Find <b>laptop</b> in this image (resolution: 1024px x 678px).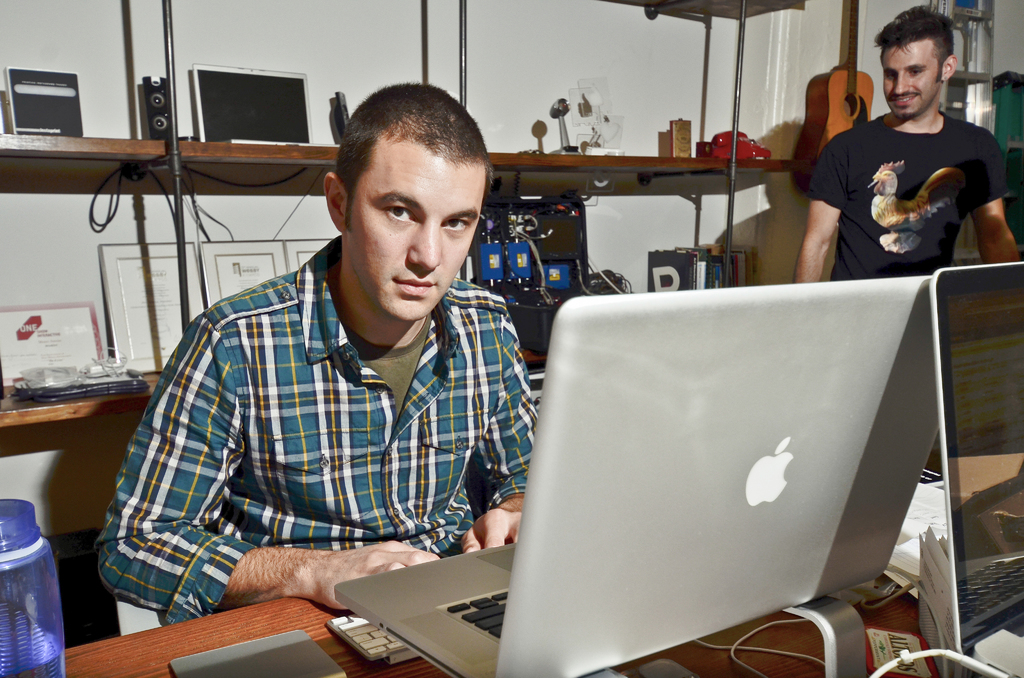
[929, 261, 1023, 677].
